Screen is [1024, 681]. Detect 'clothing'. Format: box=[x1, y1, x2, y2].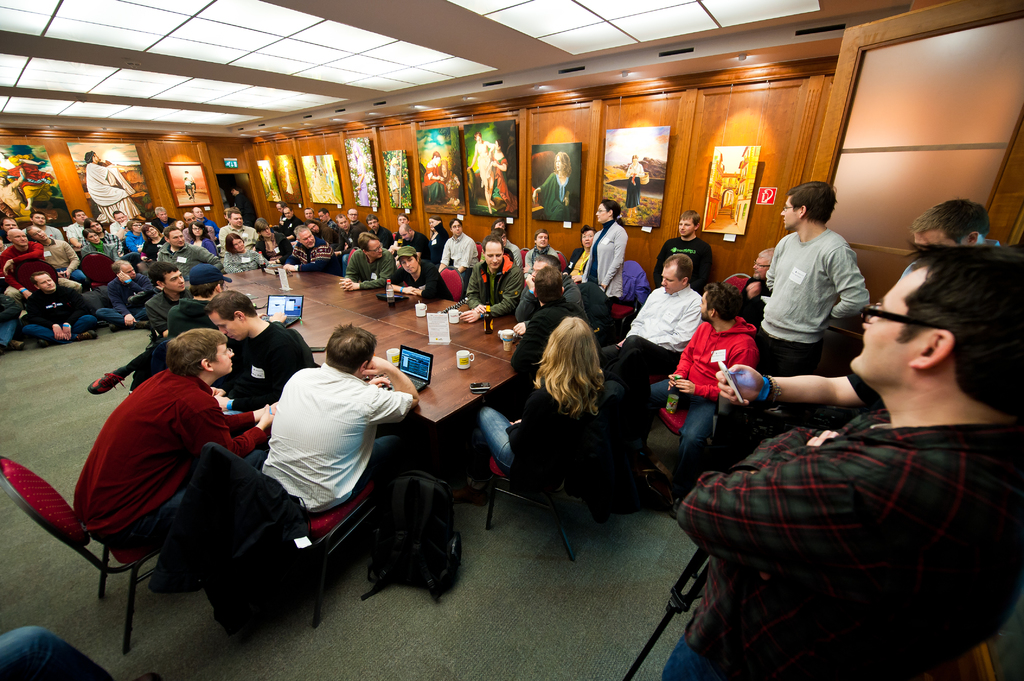
box=[390, 228, 399, 240].
